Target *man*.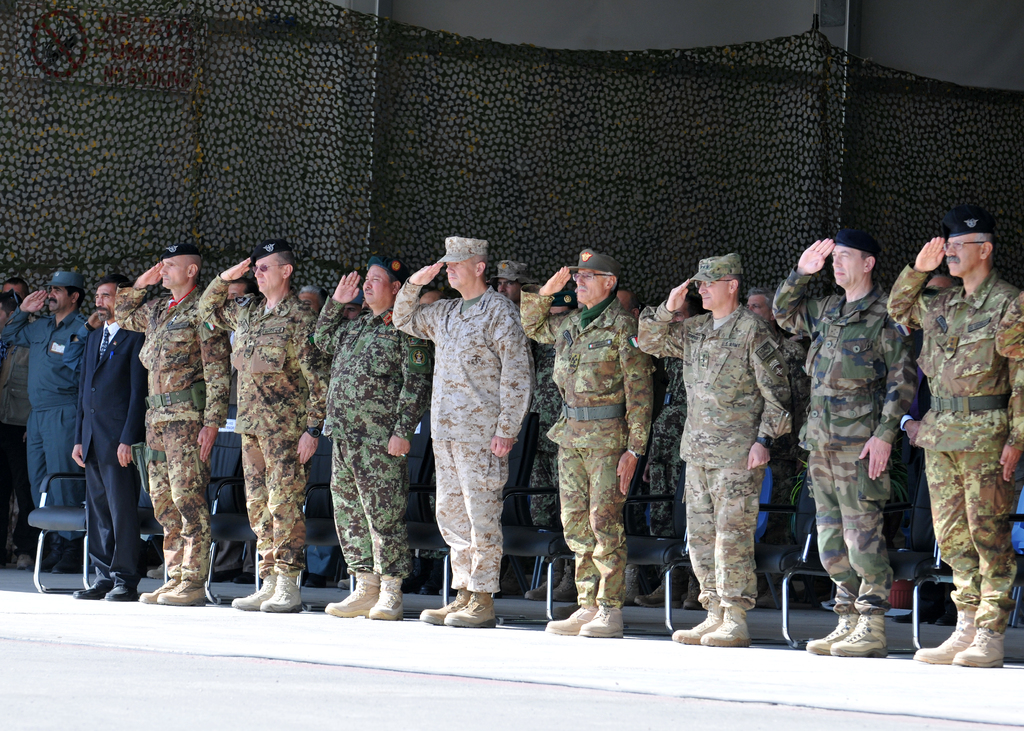
Target region: Rect(517, 250, 657, 638).
